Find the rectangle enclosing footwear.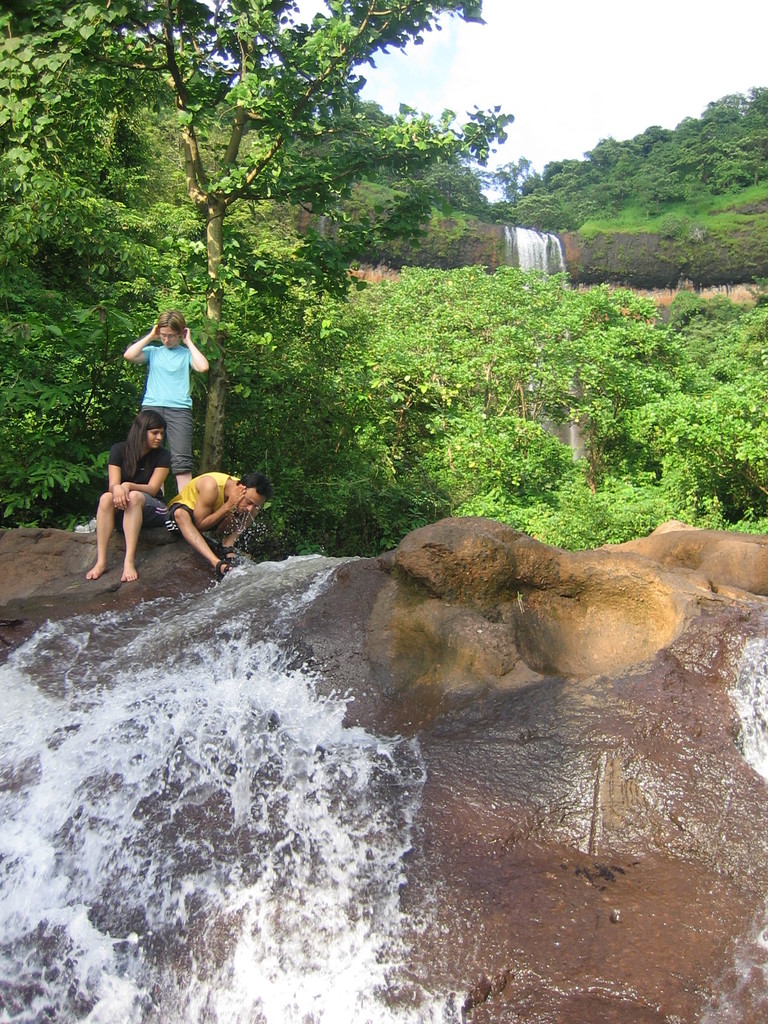
226/541/238/557.
